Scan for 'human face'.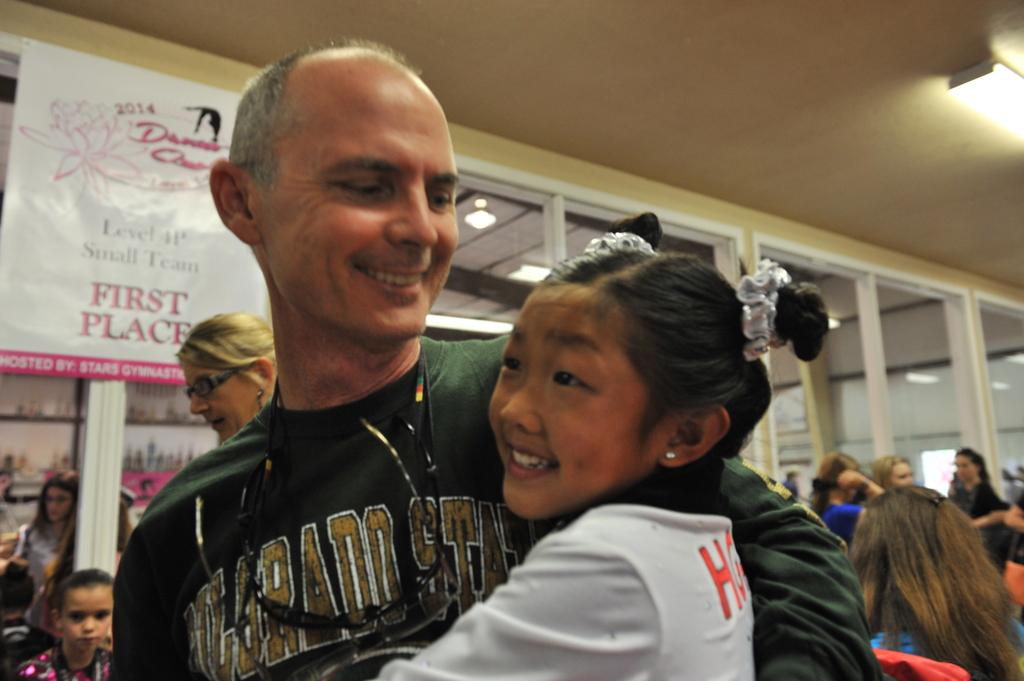
Scan result: <region>44, 485, 70, 523</region>.
